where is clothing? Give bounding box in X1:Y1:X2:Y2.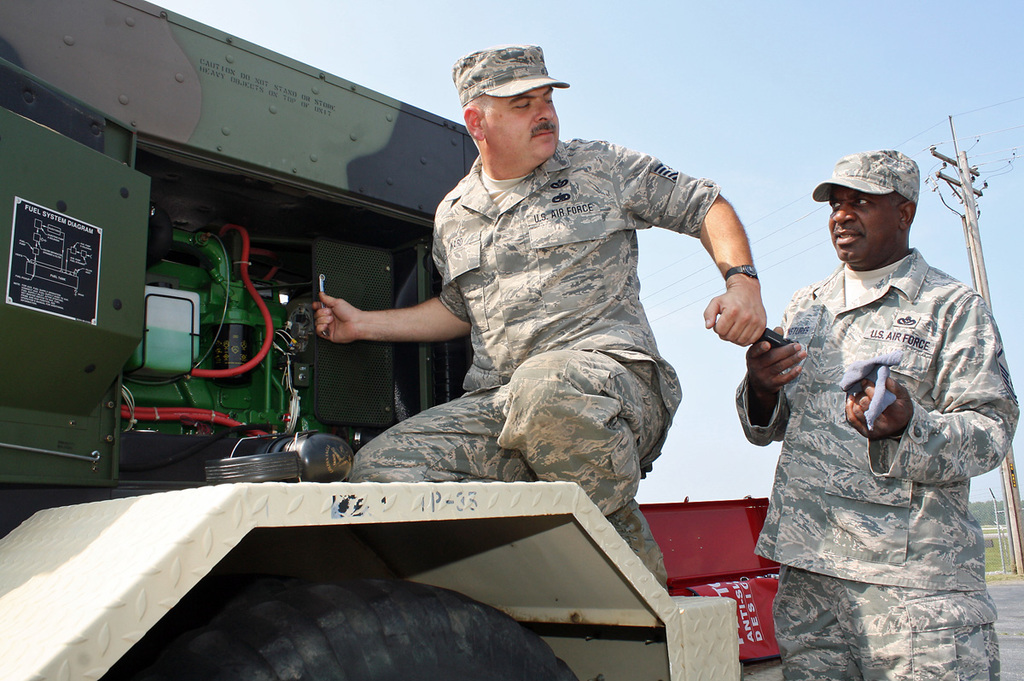
342:136:723:591.
